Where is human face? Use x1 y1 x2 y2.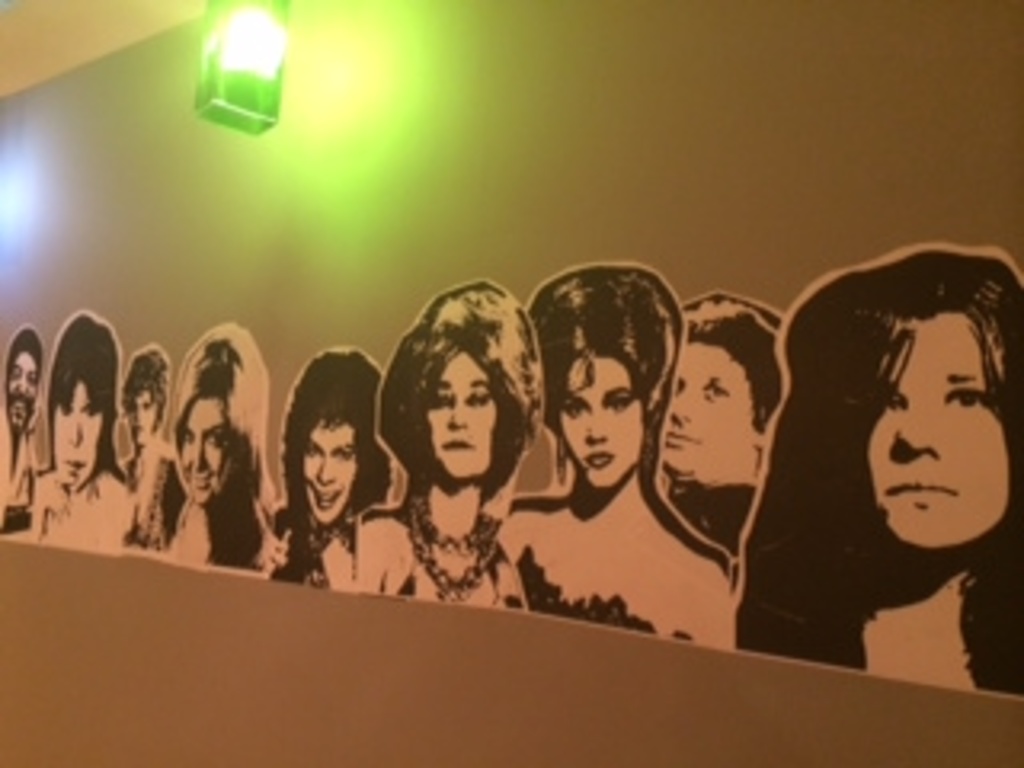
3 355 45 432.
